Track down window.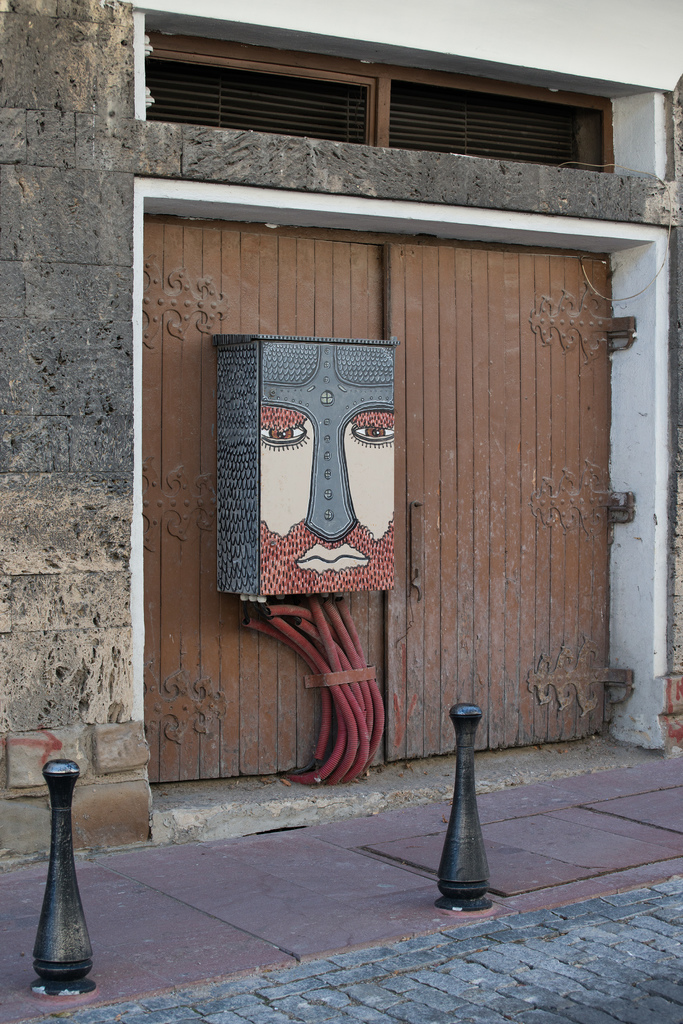
Tracked to {"x1": 119, "y1": 25, "x2": 622, "y2": 172}.
